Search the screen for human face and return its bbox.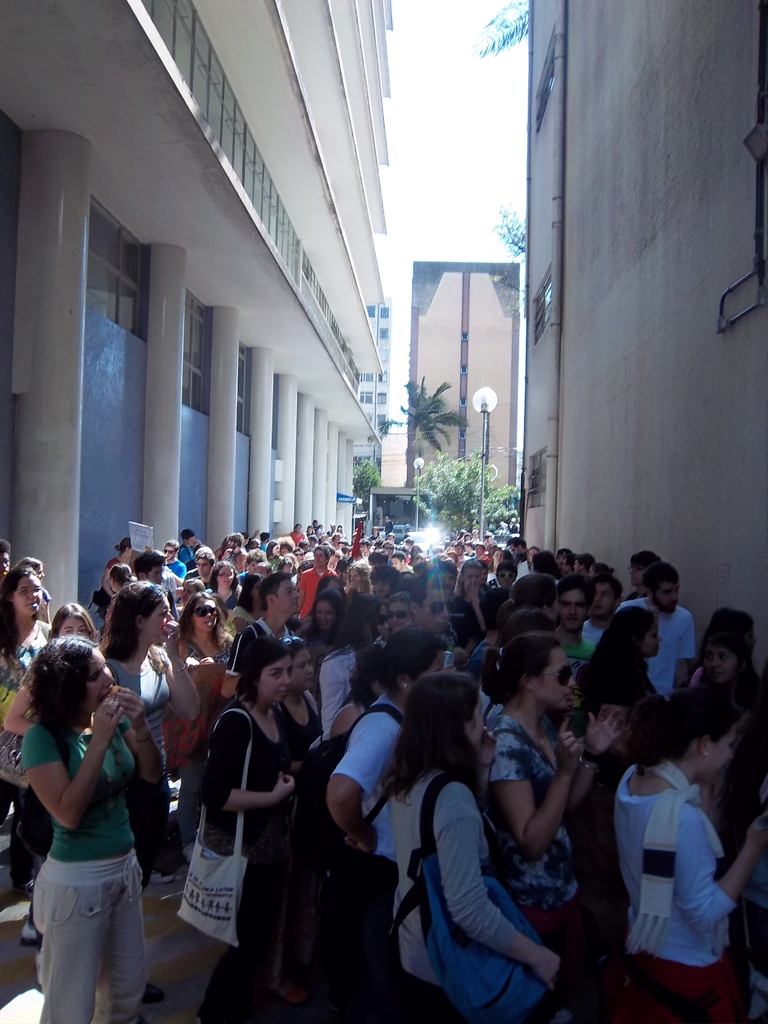
Found: 190/599/218/634.
